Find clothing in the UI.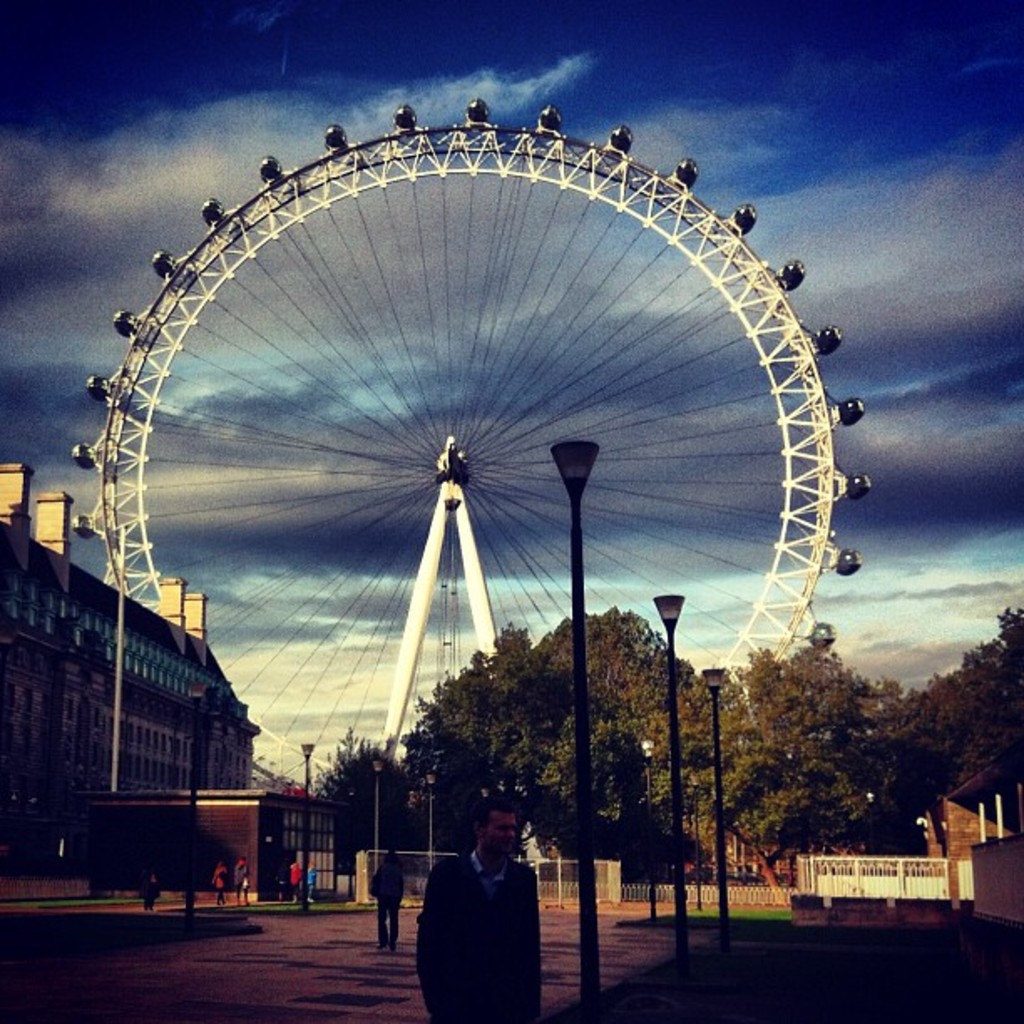
UI element at <box>209,863,224,907</box>.
